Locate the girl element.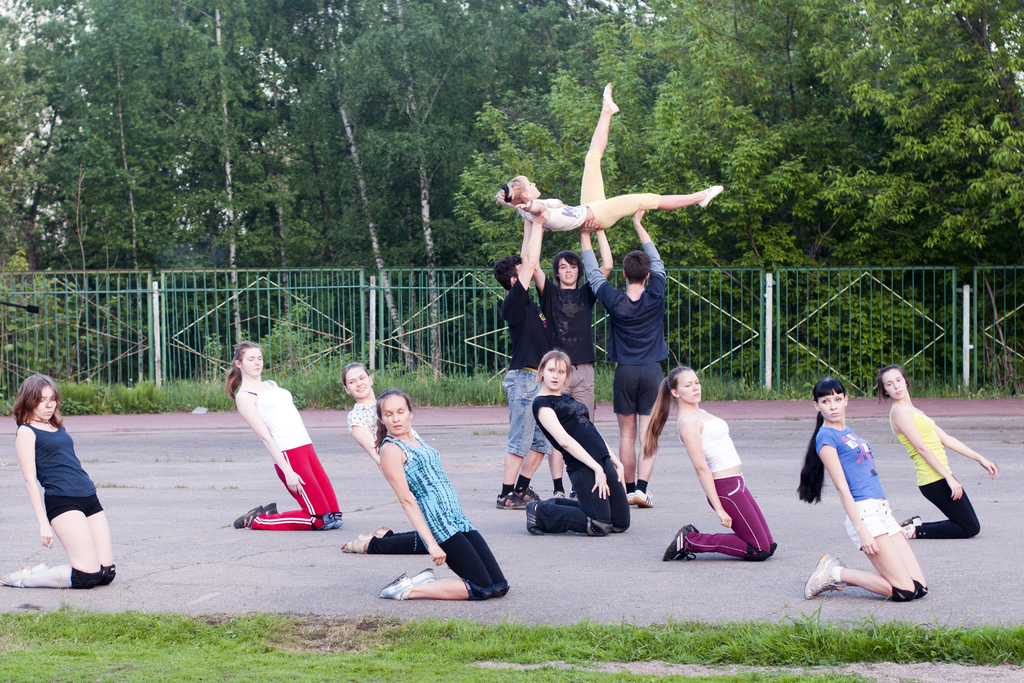
Element bbox: [494,84,728,231].
